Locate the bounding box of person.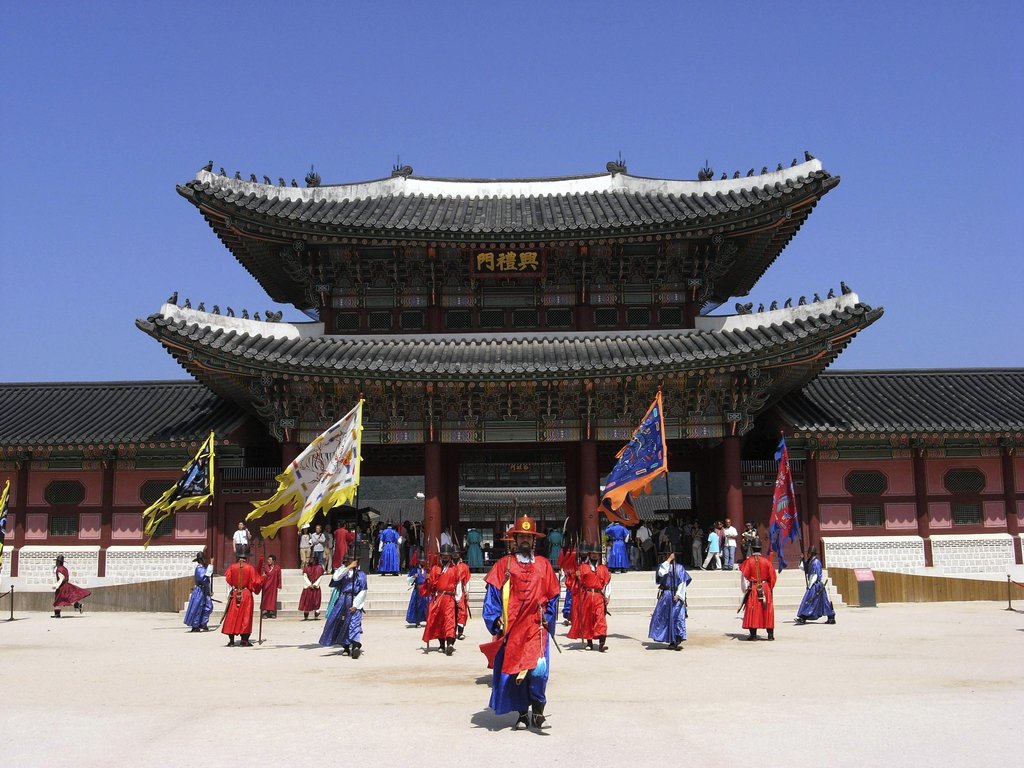
Bounding box: pyautogui.locateOnScreen(316, 545, 369, 660).
